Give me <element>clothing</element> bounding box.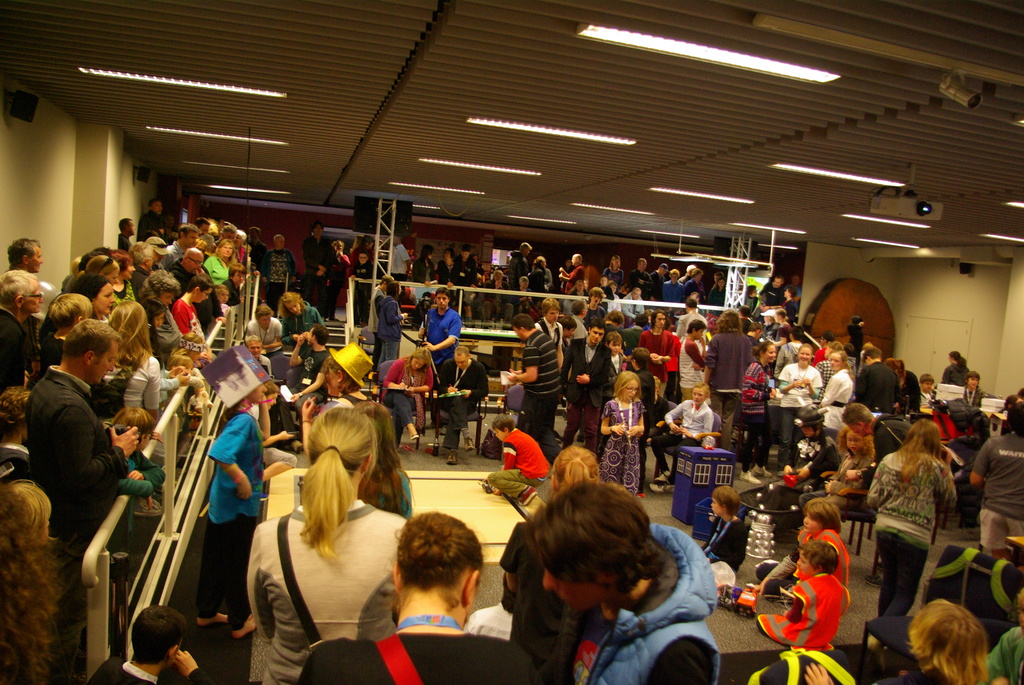
[x1=266, y1=246, x2=291, y2=301].
